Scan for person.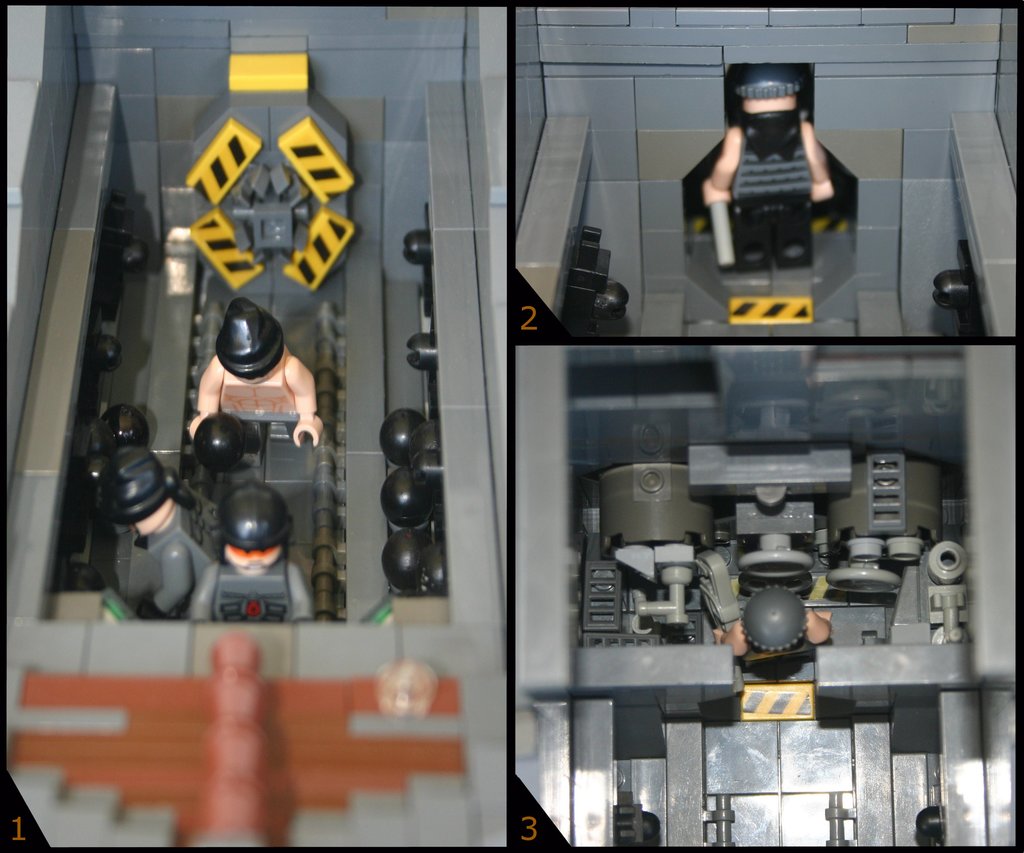
Scan result: l=705, t=63, r=834, b=274.
